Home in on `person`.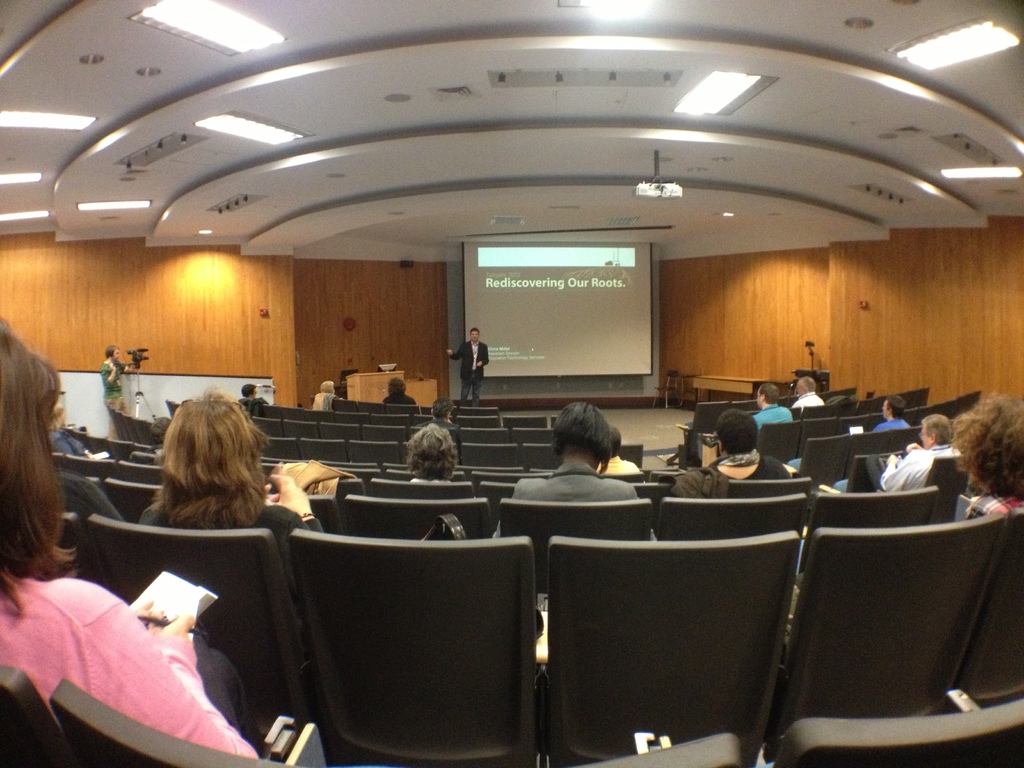
Homed in at l=138, t=388, r=328, b=646.
